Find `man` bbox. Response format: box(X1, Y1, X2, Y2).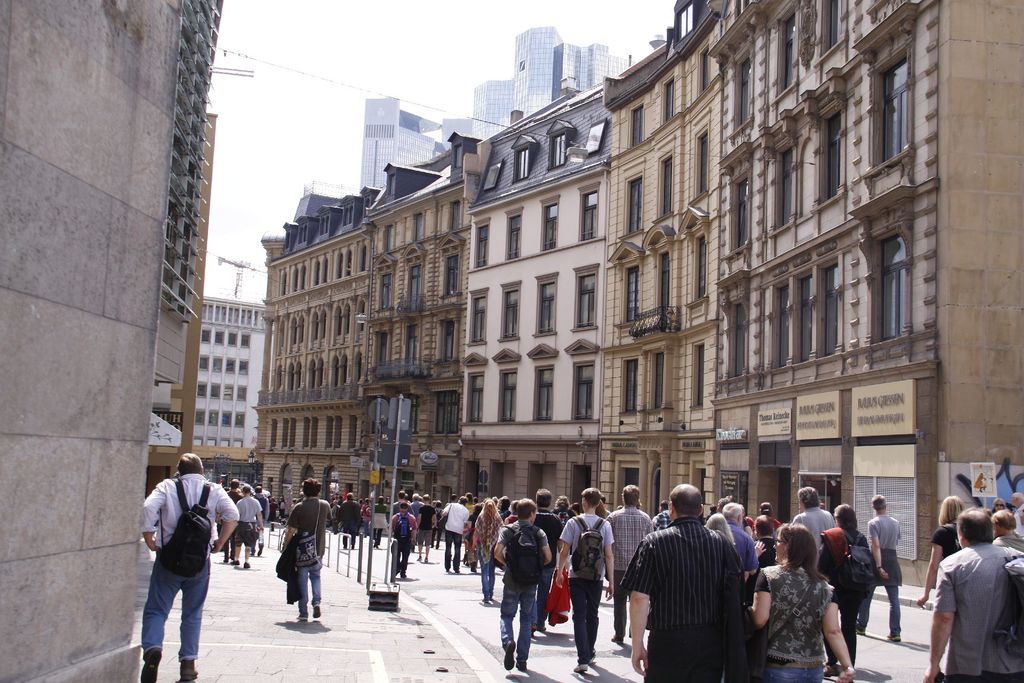
box(441, 495, 471, 573).
